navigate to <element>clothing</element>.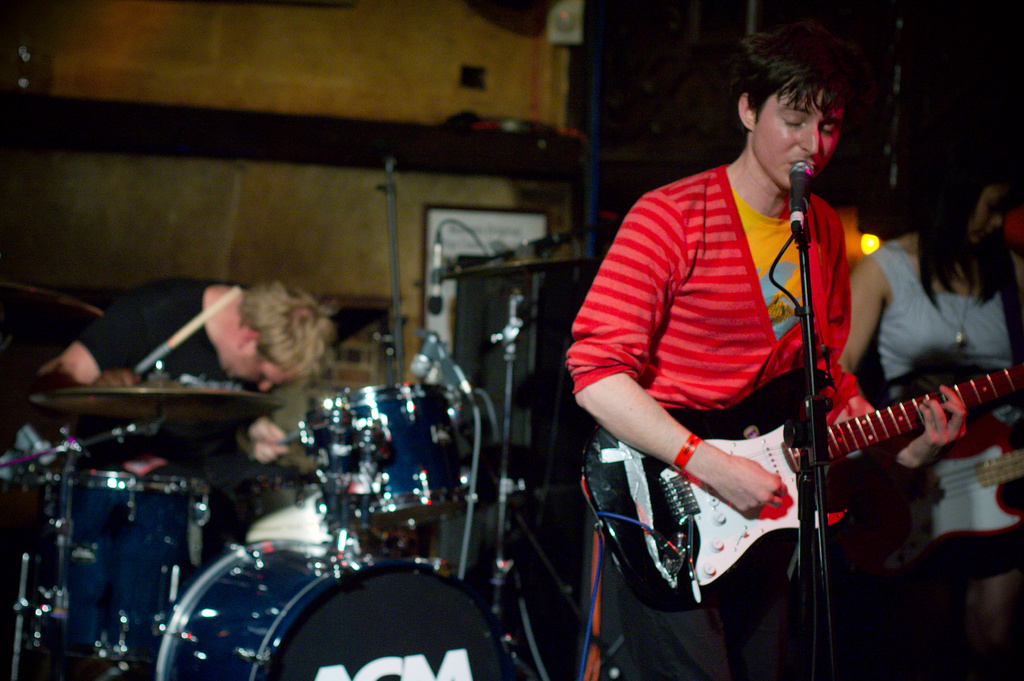
Navigation target: x1=590 y1=109 x2=925 y2=621.
